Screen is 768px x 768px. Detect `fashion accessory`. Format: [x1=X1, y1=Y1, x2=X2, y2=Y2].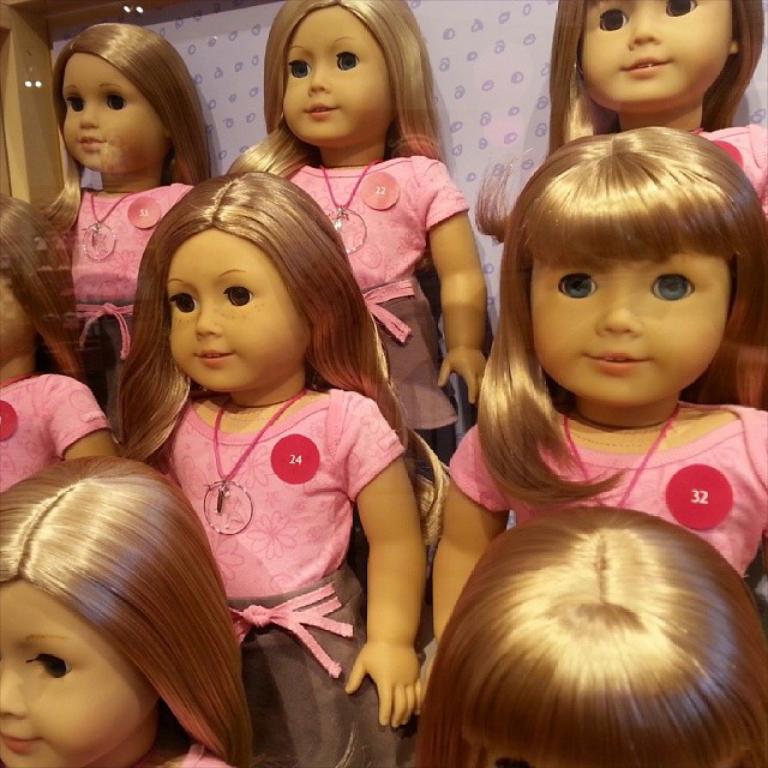
[x1=200, y1=371, x2=311, y2=536].
